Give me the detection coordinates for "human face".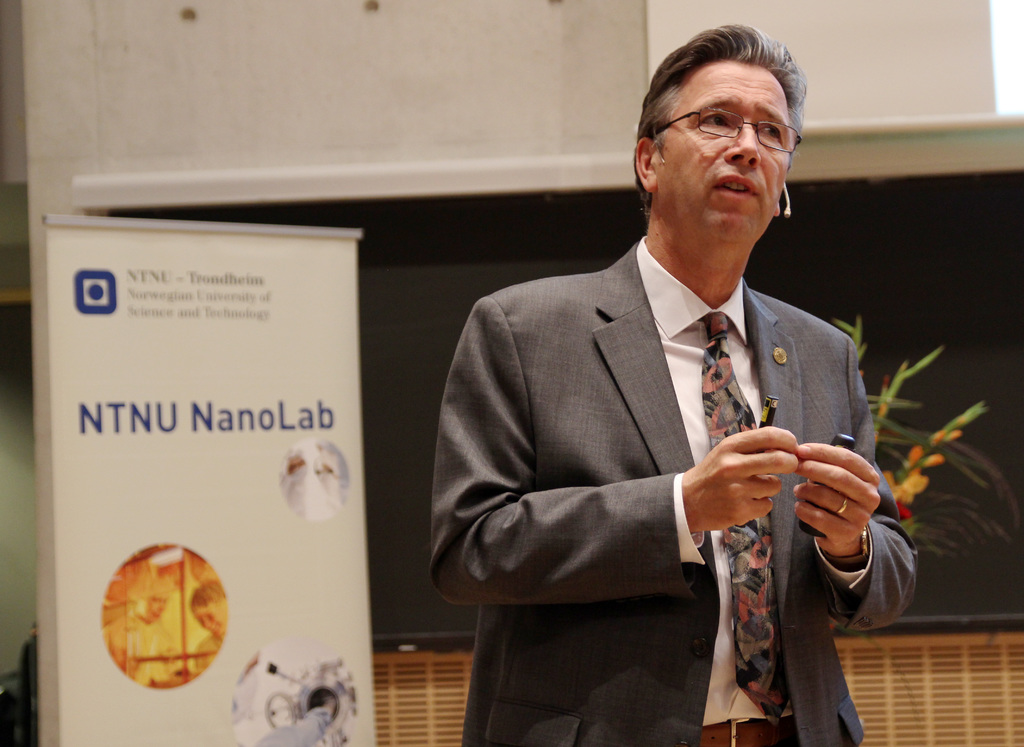
l=655, t=60, r=790, b=237.
